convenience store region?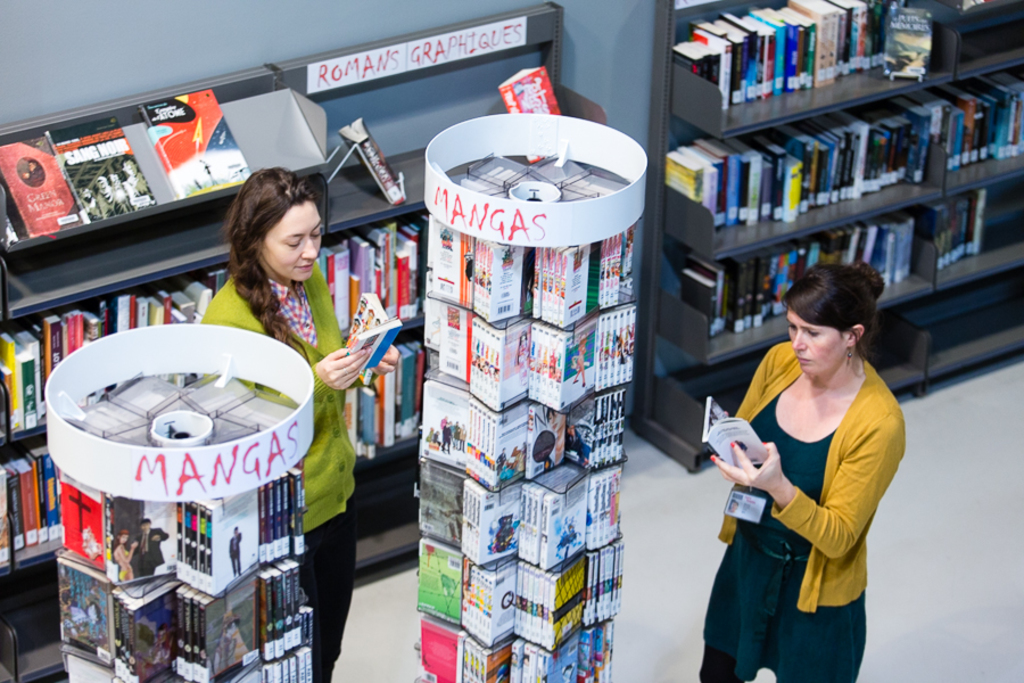
<bbox>36, 59, 960, 682</bbox>
